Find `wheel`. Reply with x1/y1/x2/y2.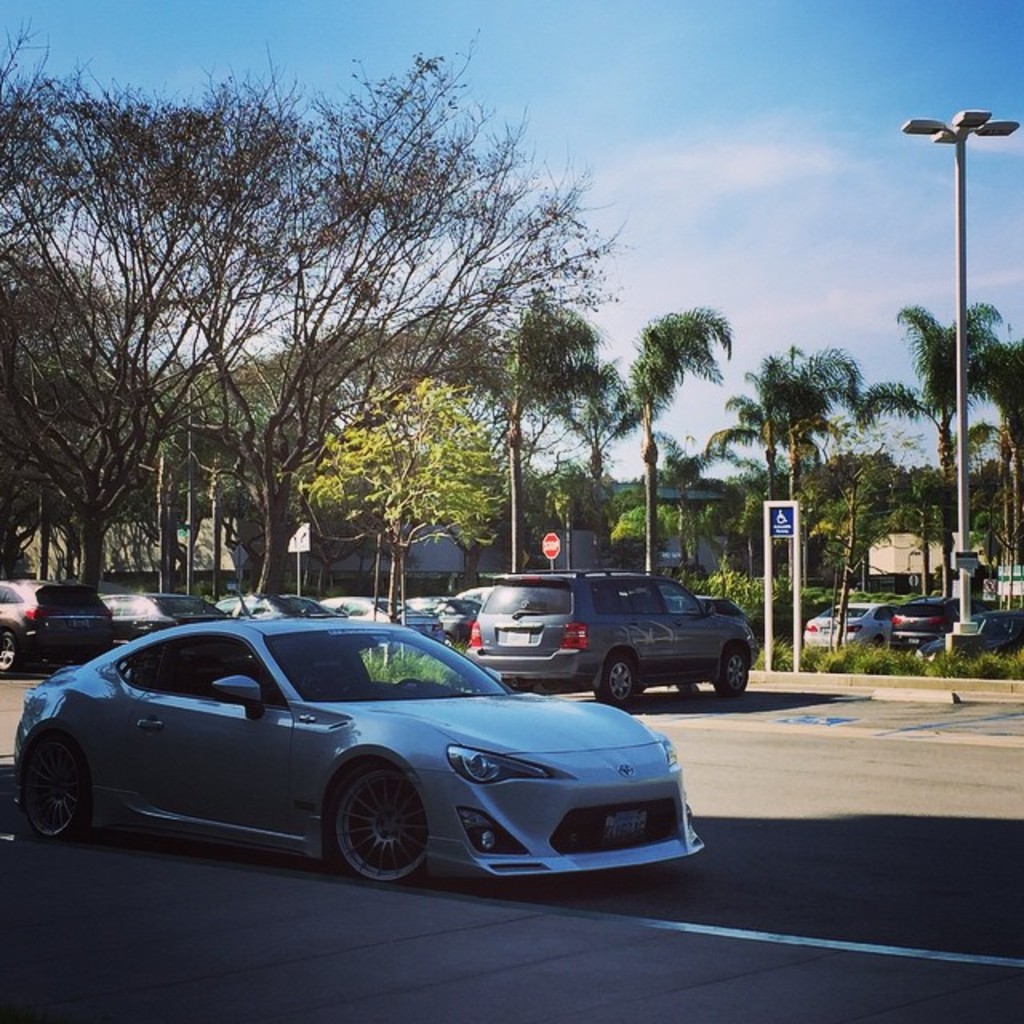
715/640/749/696.
